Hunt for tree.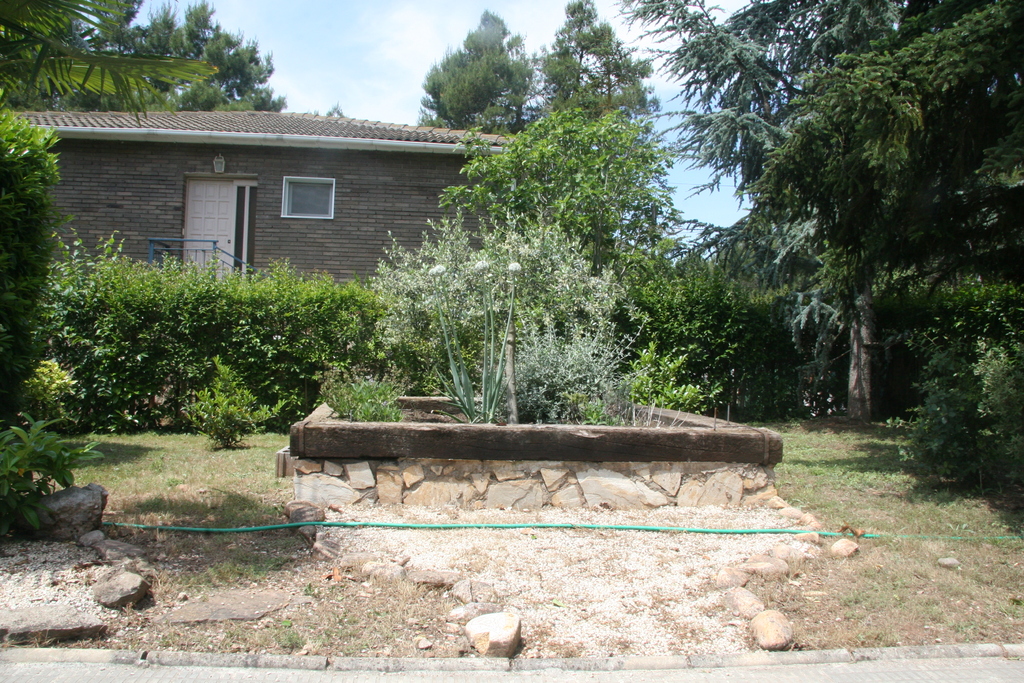
Hunted down at {"x1": 381, "y1": 72, "x2": 730, "y2": 420}.
